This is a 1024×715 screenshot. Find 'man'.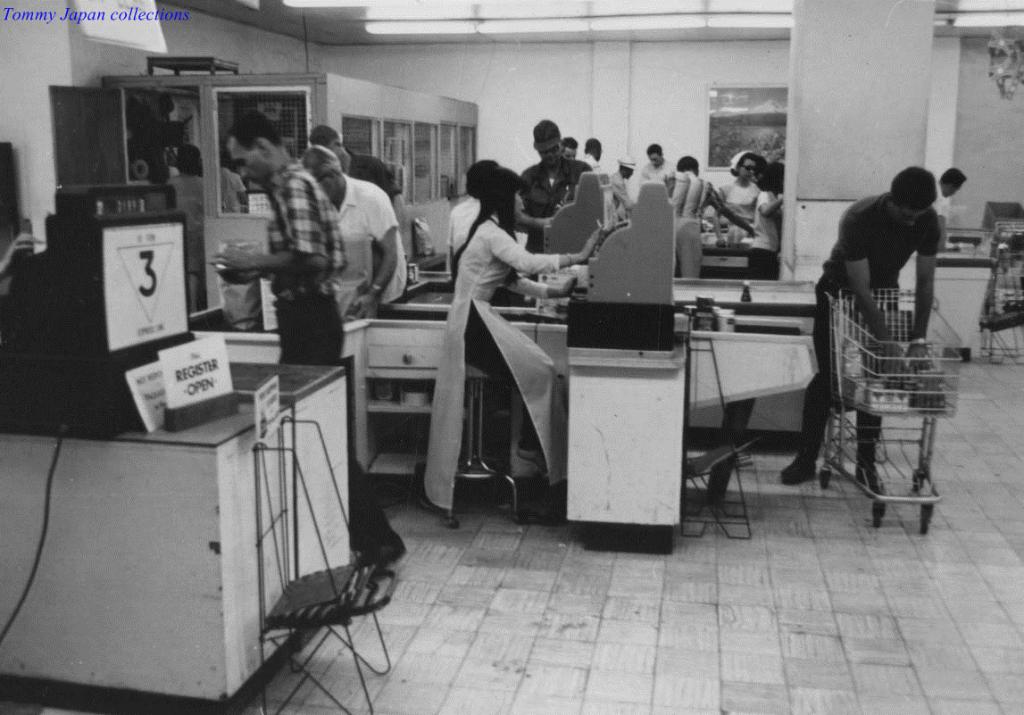
Bounding box: [213,121,410,567].
